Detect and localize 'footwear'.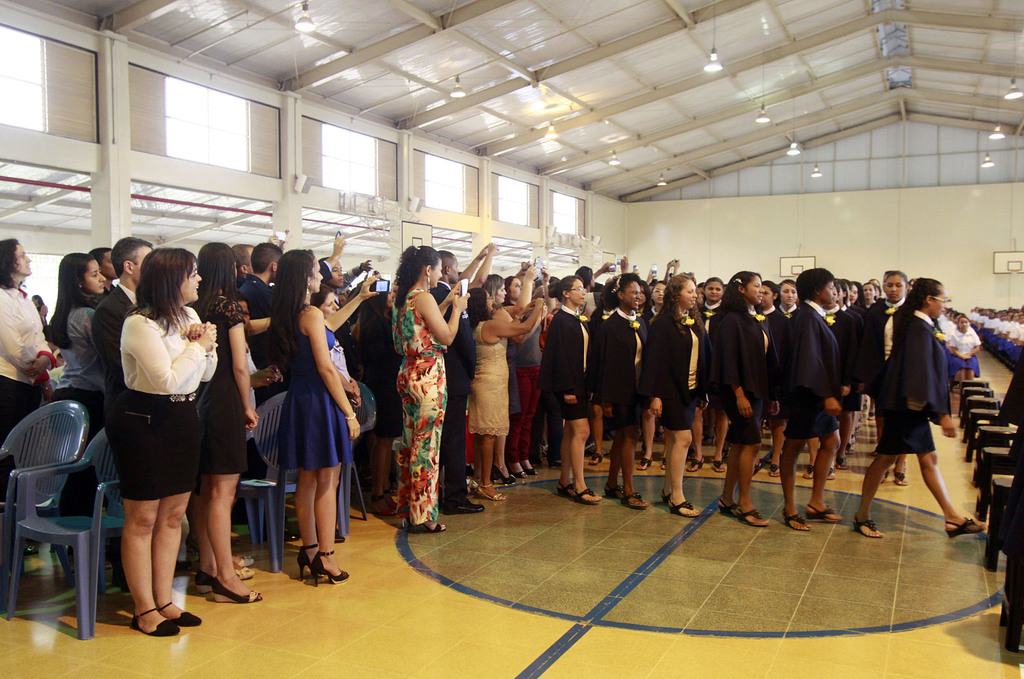
Localized at 636, 457, 652, 470.
